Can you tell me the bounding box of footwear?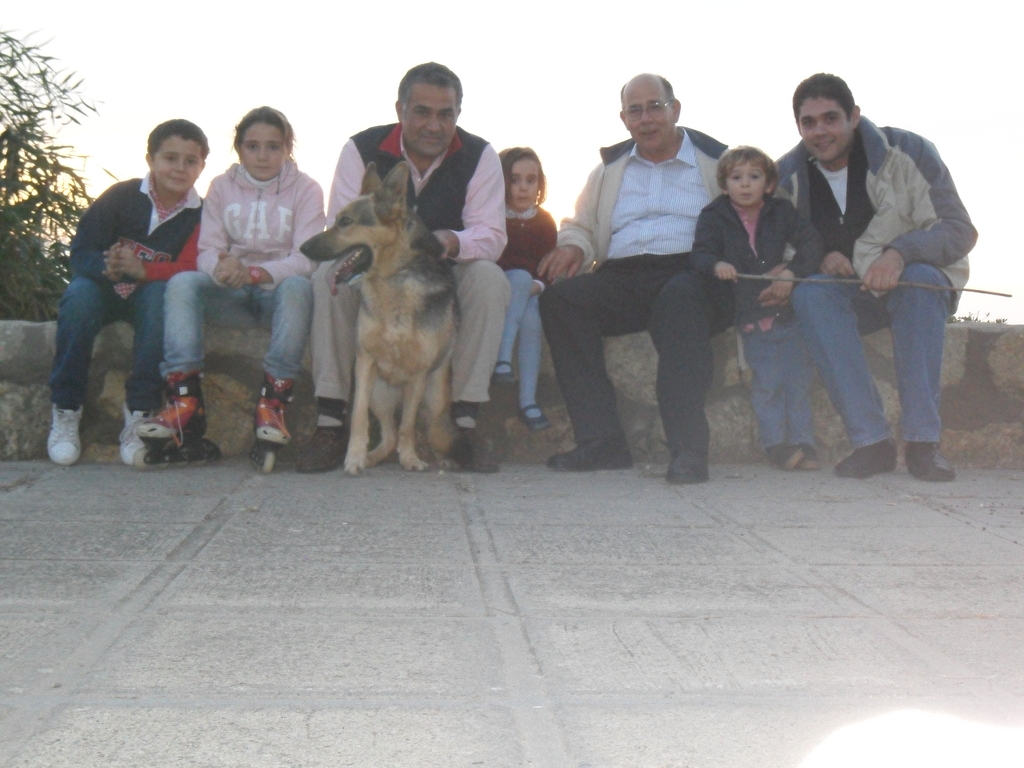
box(549, 437, 631, 468).
